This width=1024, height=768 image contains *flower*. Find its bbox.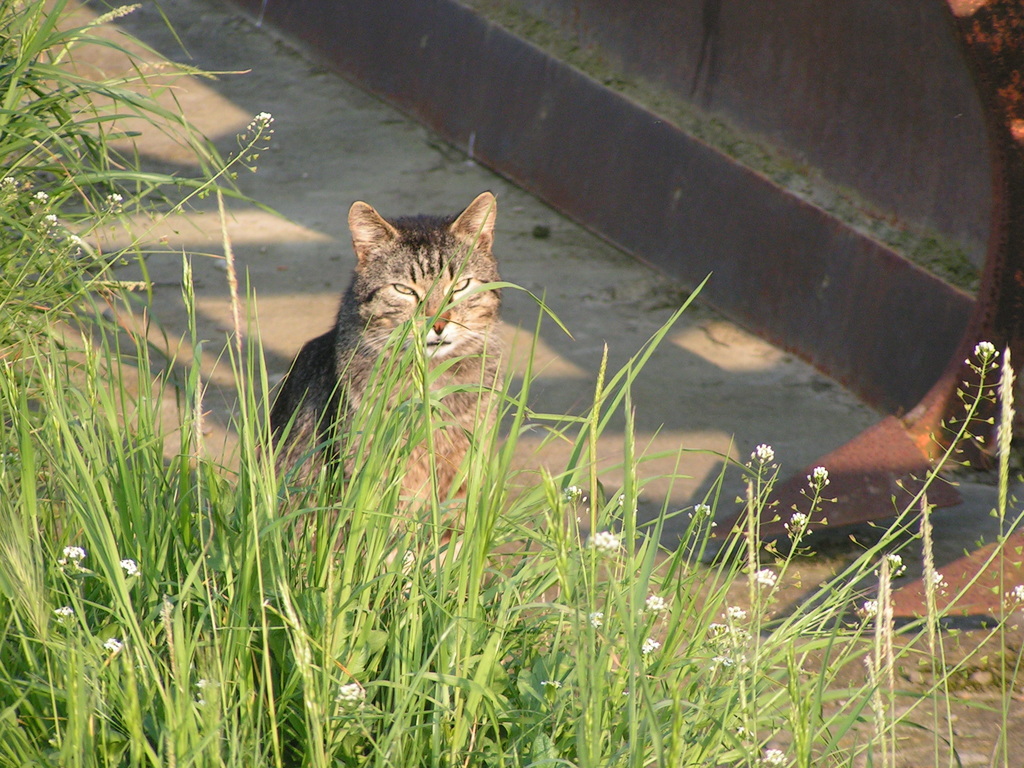
119, 559, 139, 577.
